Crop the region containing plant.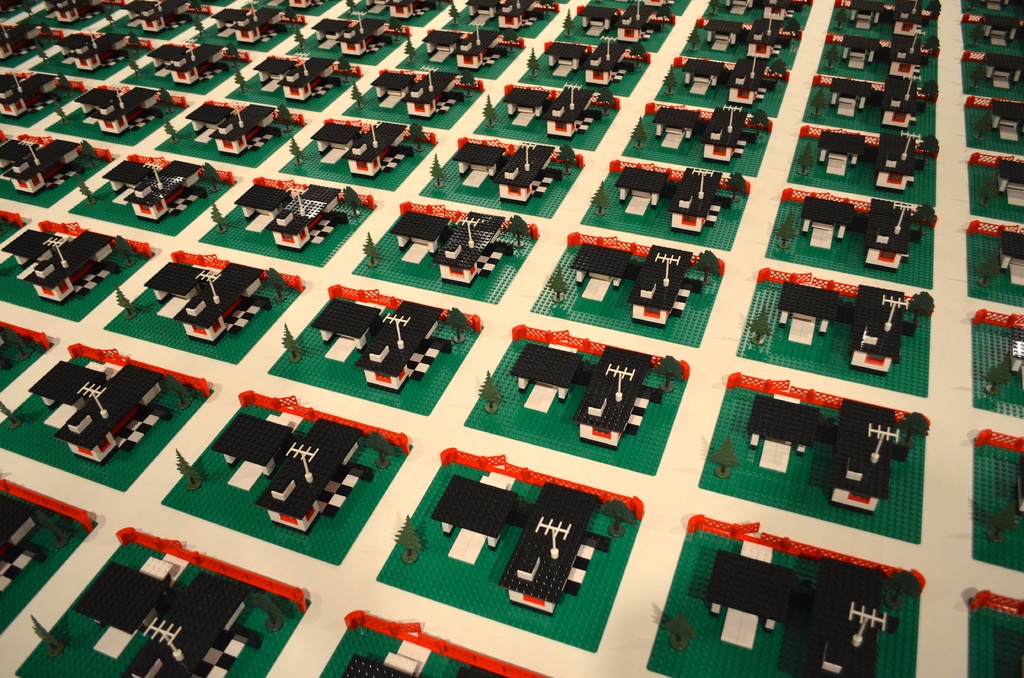
Crop region: [left=659, top=58, right=678, bottom=95].
